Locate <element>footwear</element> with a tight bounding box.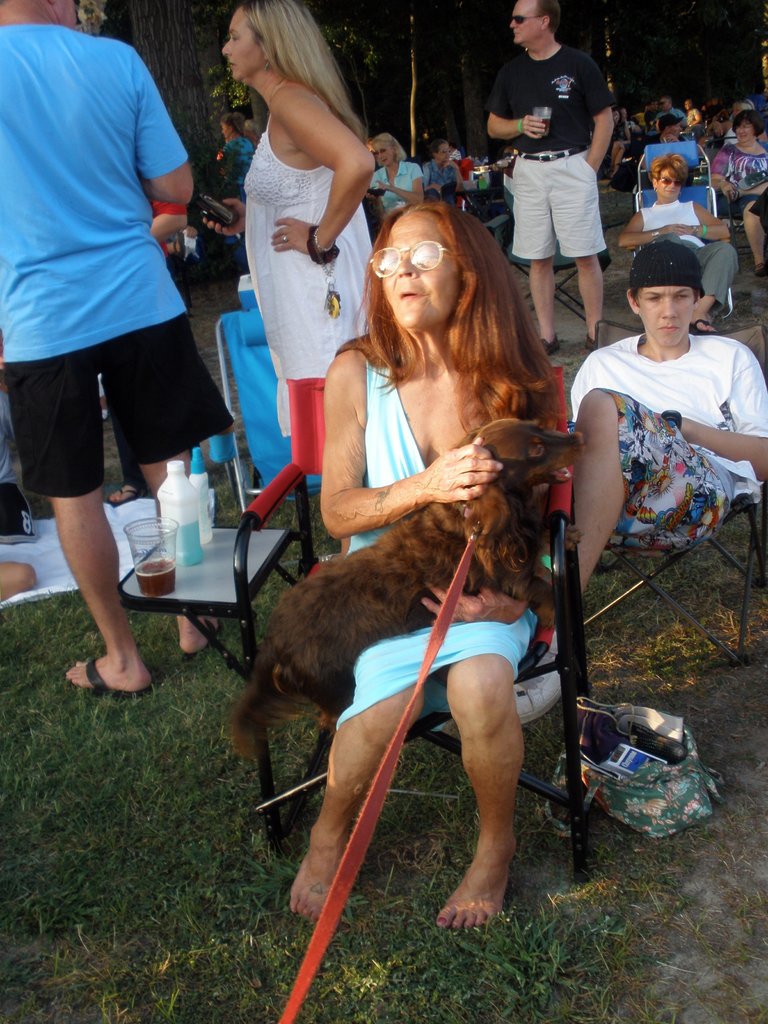
crop(584, 333, 601, 353).
